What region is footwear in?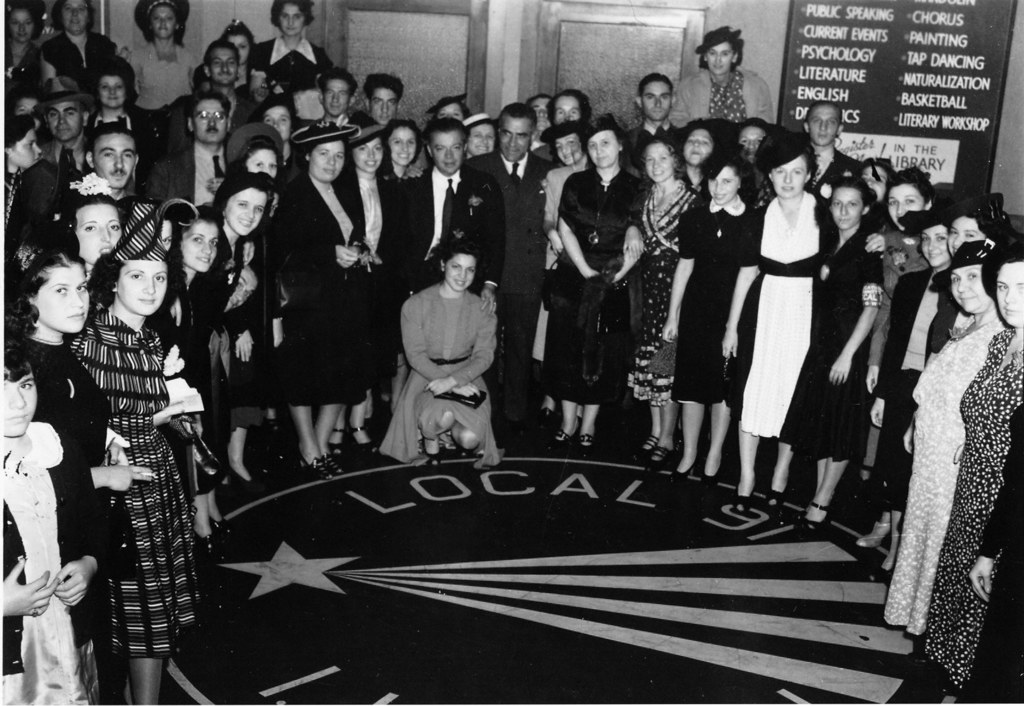
Rect(853, 521, 893, 548).
